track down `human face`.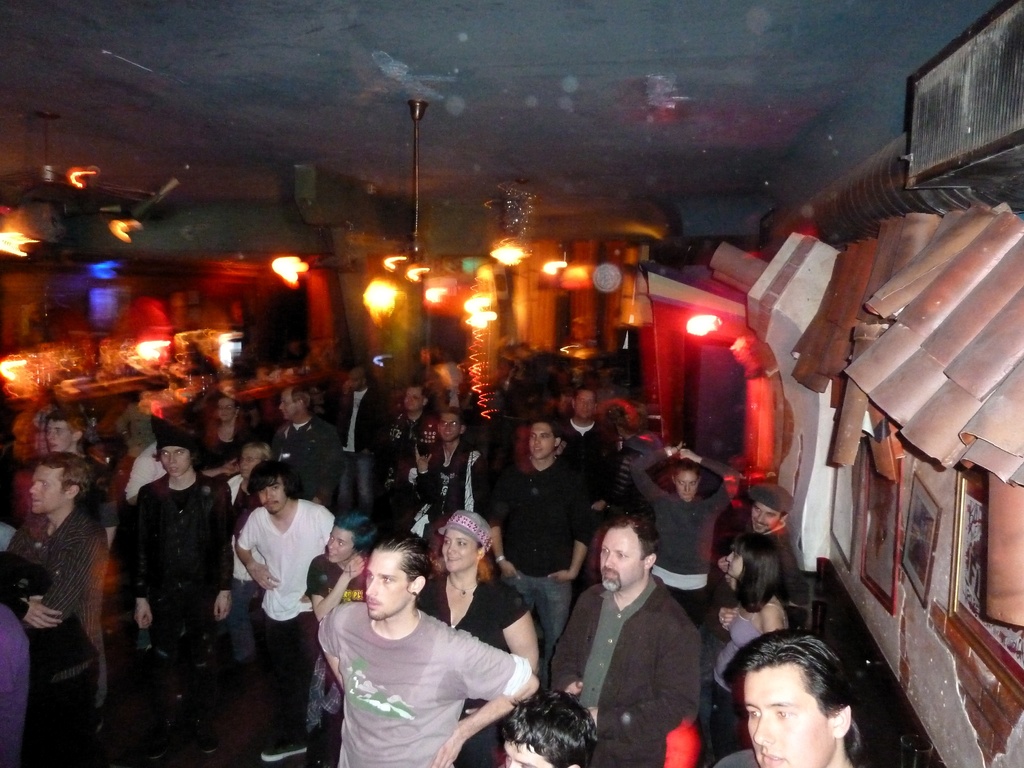
Tracked to left=276, top=388, right=300, bottom=415.
